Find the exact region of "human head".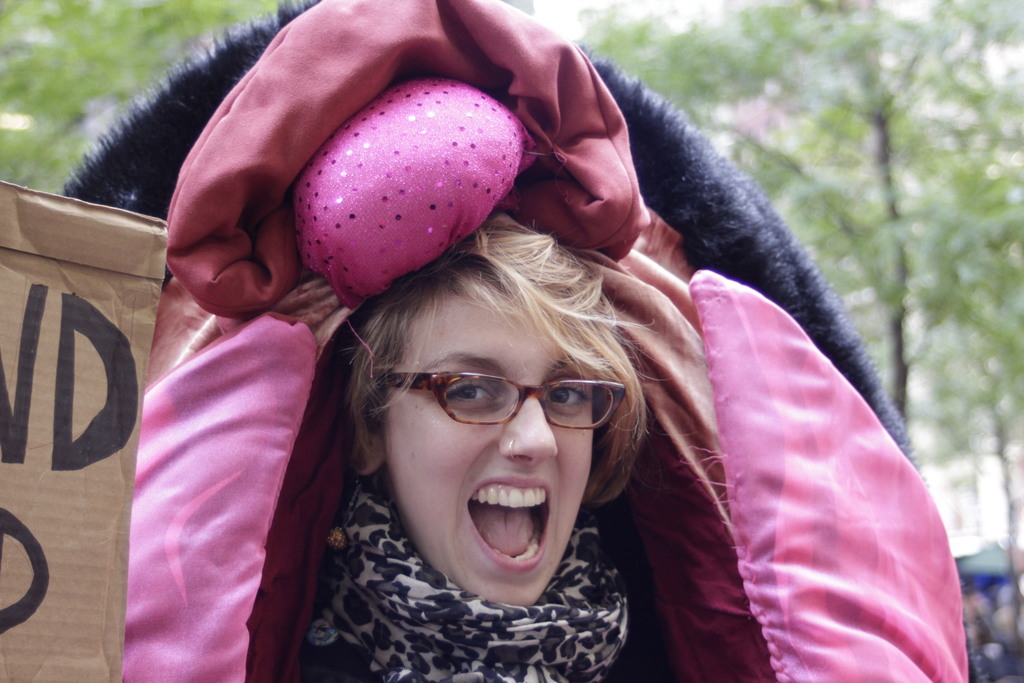
Exact region: bbox(347, 206, 623, 611).
